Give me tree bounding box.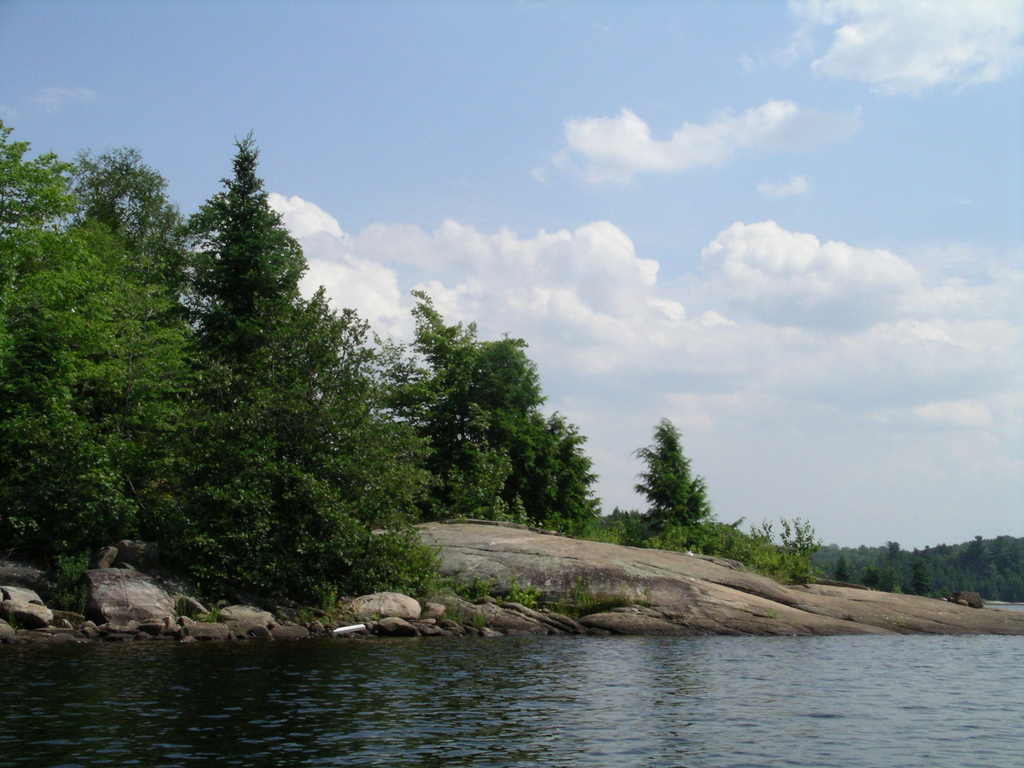
(left=913, top=556, right=937, bottom=593).
